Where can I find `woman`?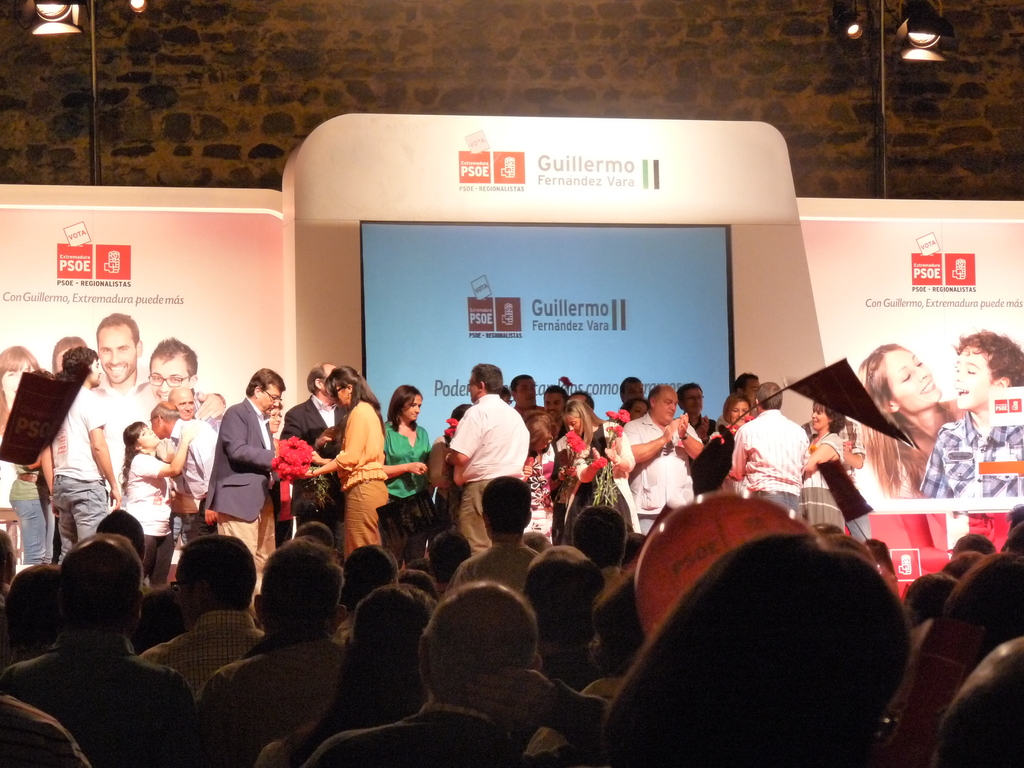
You can find it at [left=296, top=365, right=387, bottom=572].
